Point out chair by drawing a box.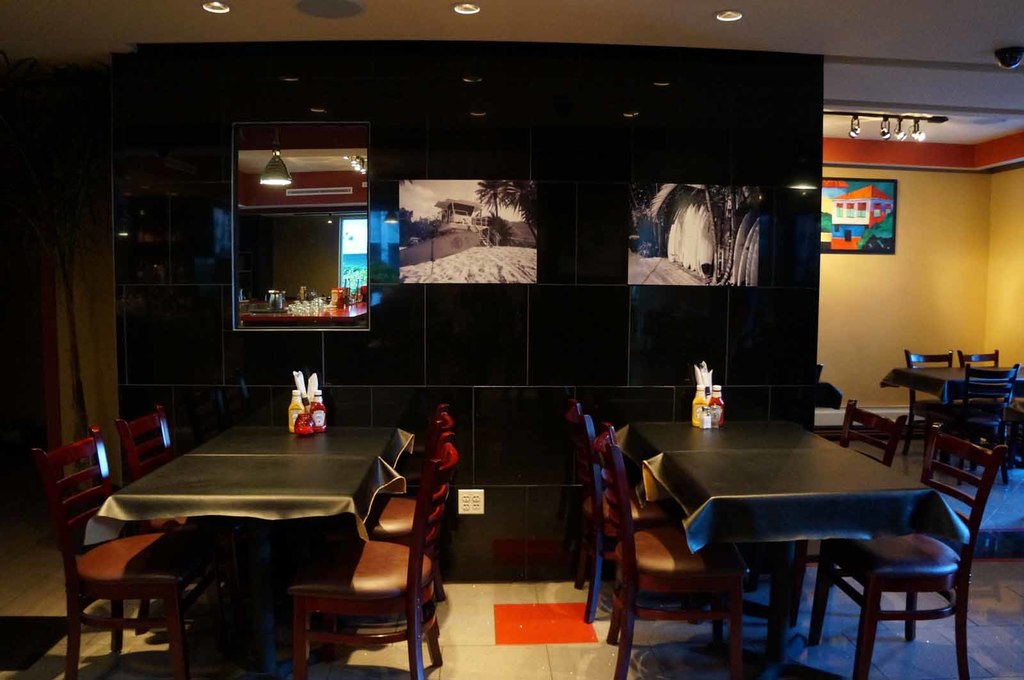
detection(371, 407, 451, 596).
